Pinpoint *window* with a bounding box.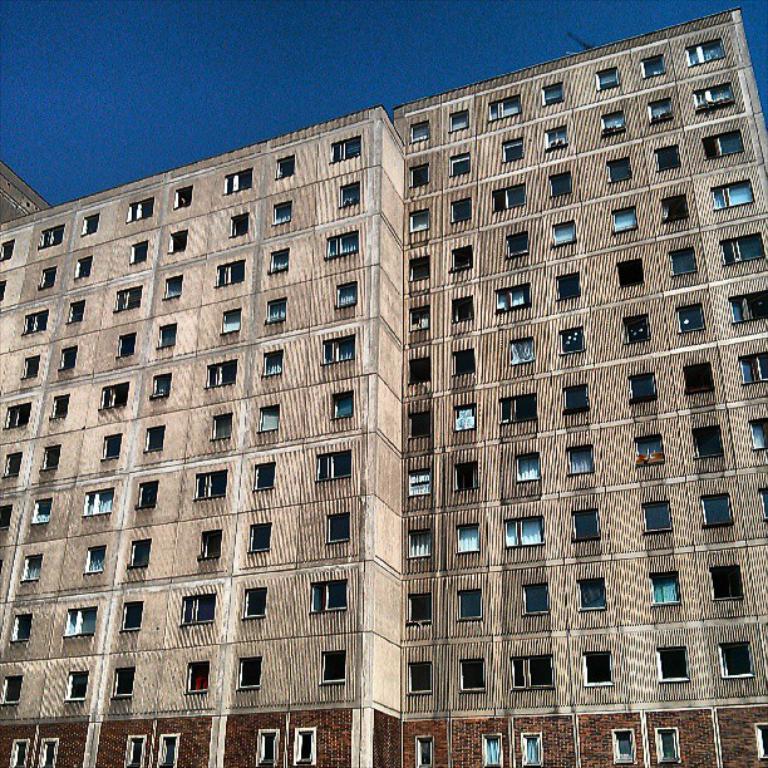
locate(509, 336, 535, 364).
